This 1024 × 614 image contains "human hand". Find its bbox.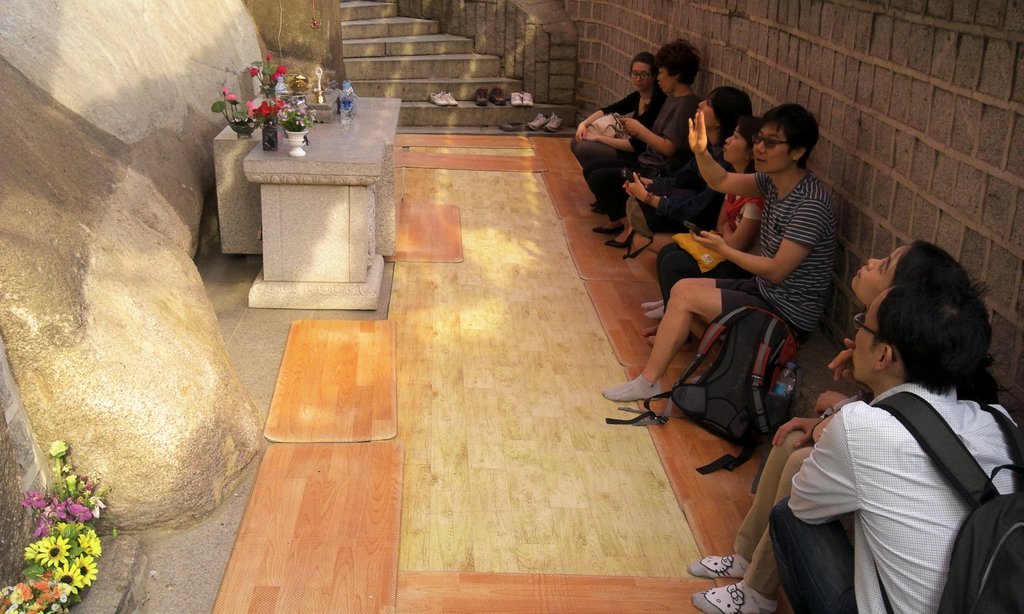
[left=769, top=416, right=822, bottom=446].
